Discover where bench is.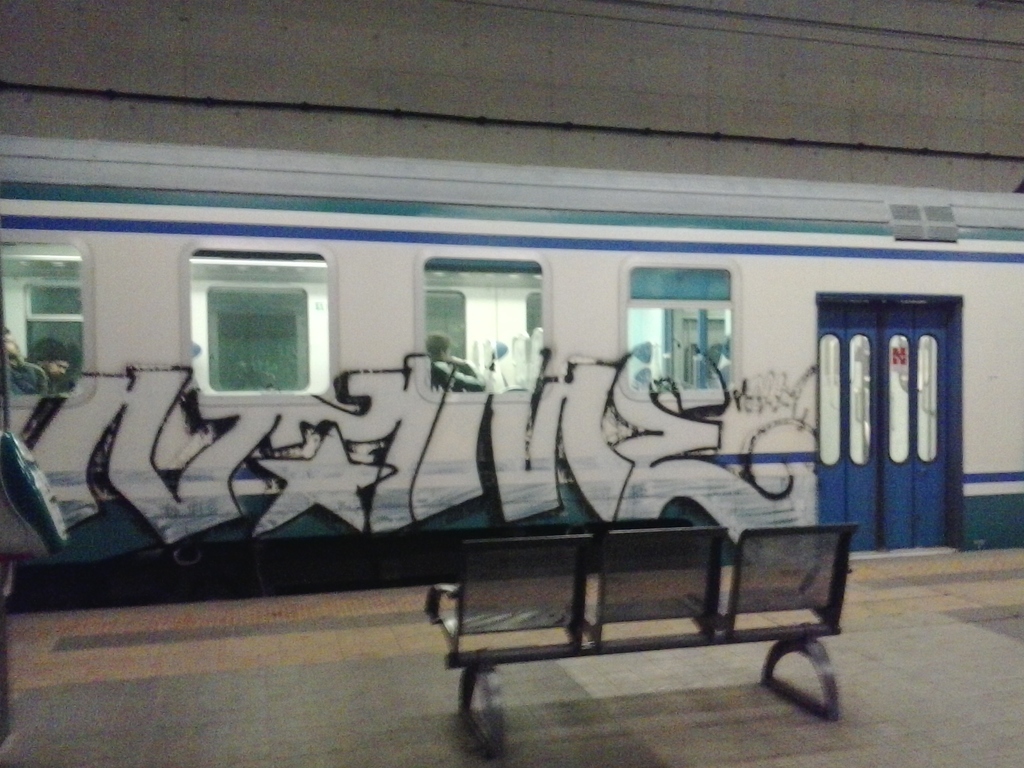
Discovered at bbox=[440, 501, 861, 738].
